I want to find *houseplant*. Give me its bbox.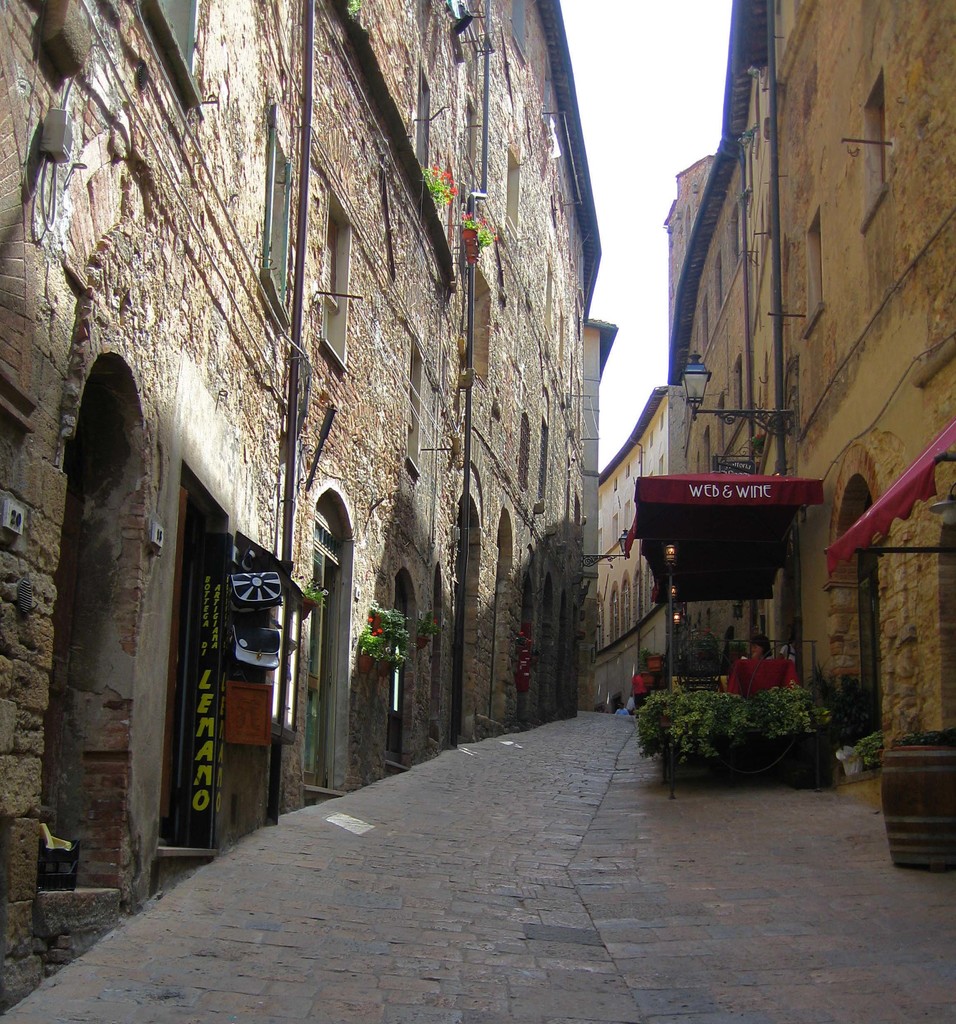
pyautogui.locateOnScreen(378, 644, 412, 675).
